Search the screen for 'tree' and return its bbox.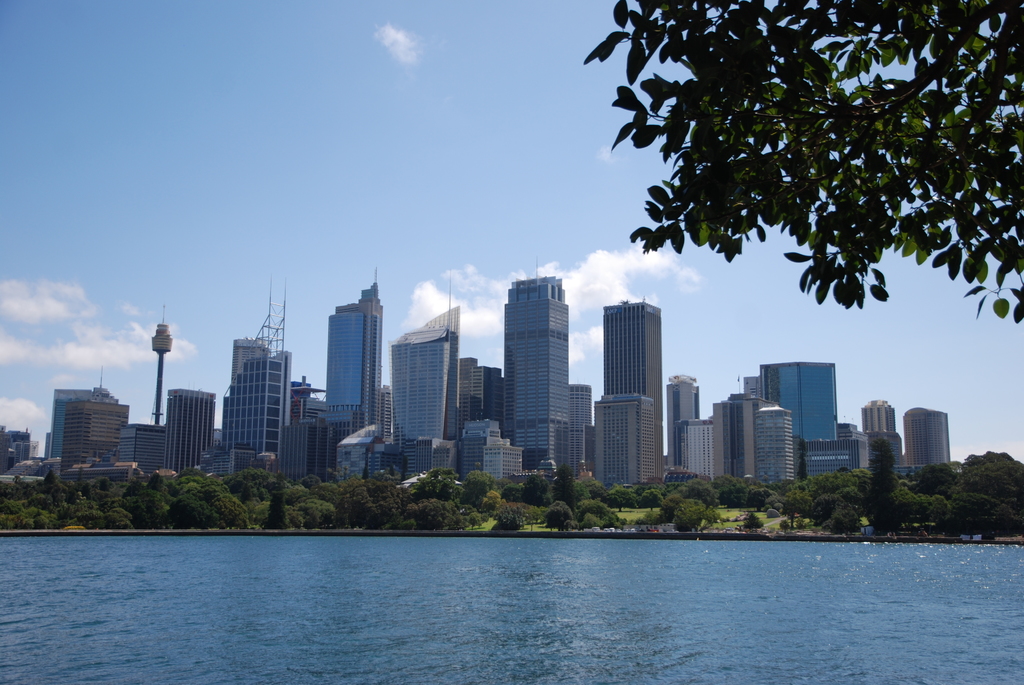
Found: [left=793, top=469, right=873, bottom=502].
